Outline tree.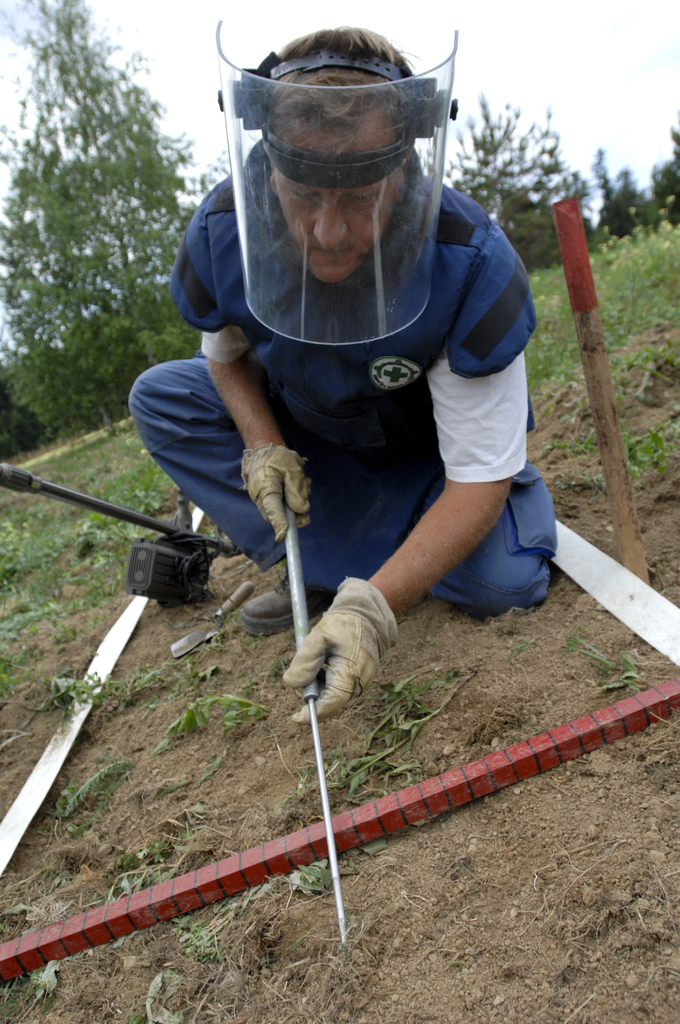
Outline: x1=435, y1=87, x2=590, y2=260.
